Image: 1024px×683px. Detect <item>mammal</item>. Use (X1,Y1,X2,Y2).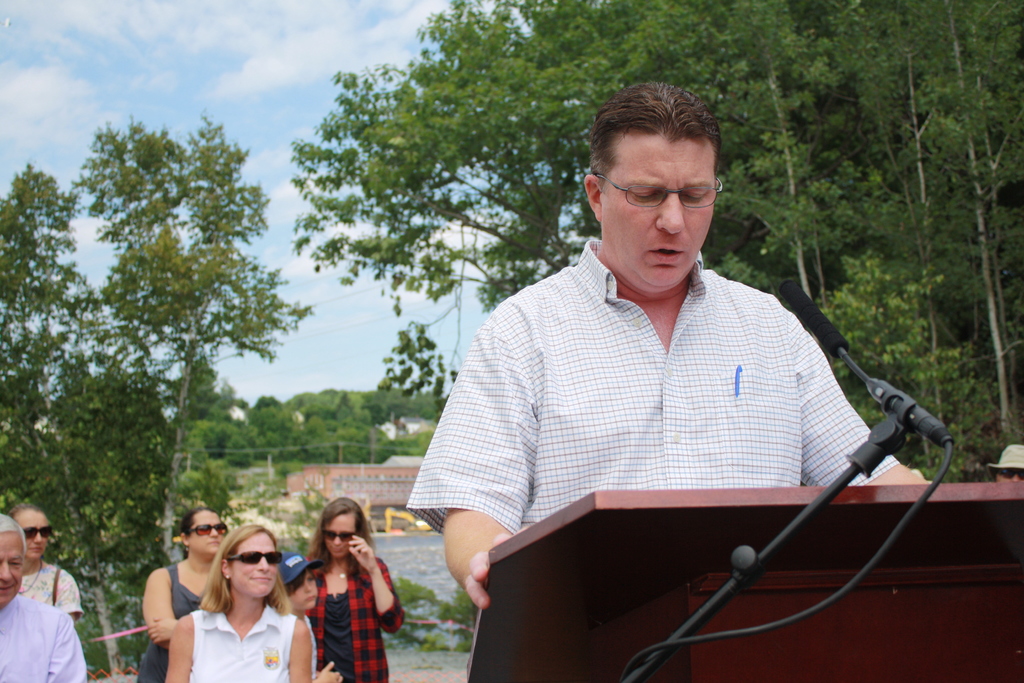
(5,493,79,609).
